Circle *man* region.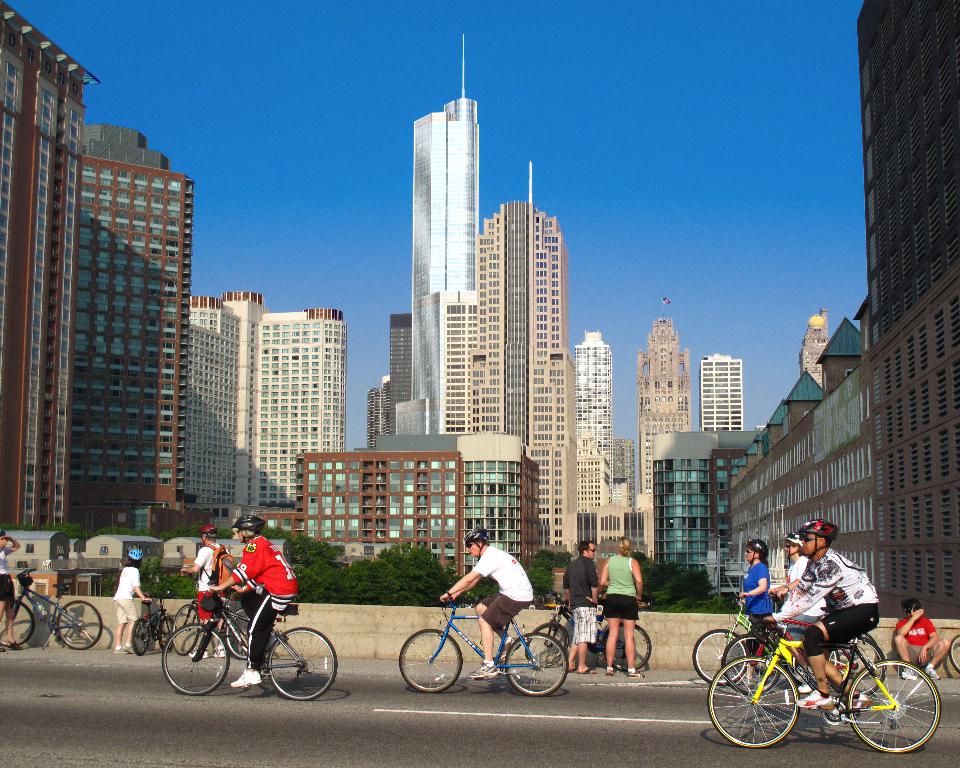
Region: bbox=(0, 526, 20, 656).
